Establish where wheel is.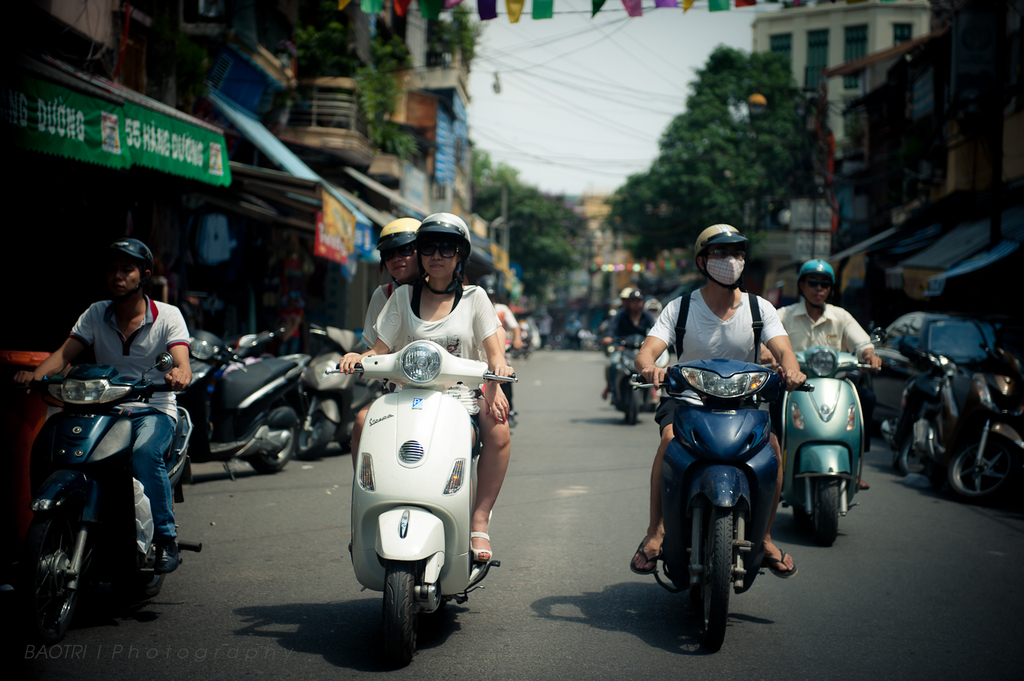
Established at bbox=(20, 510, 85, 643).
